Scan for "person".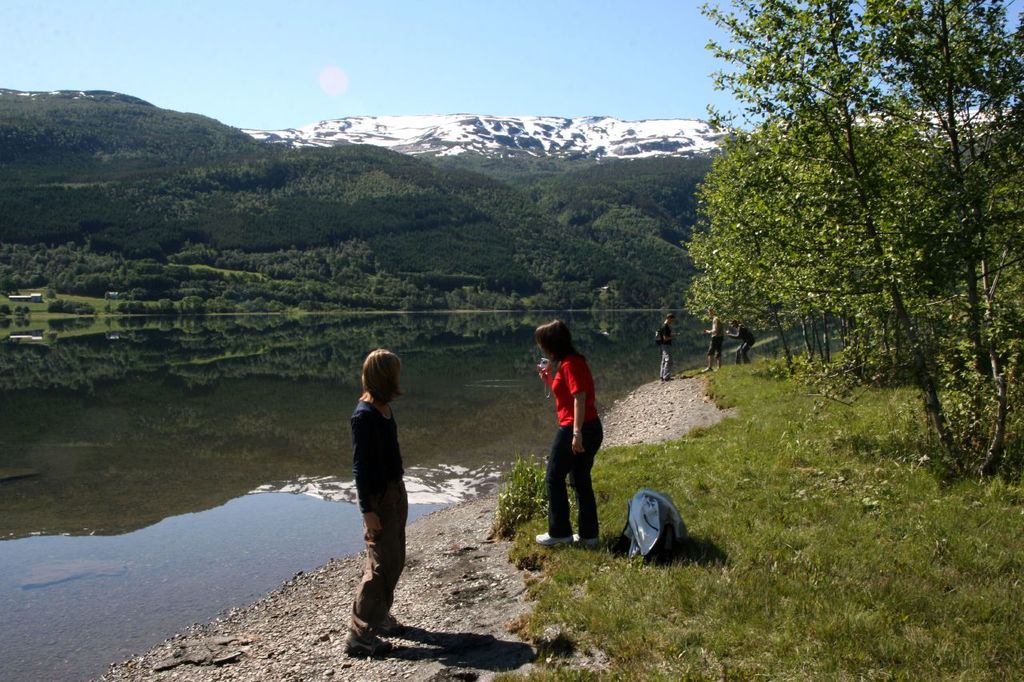
Scan result: 730,318,758,369.
